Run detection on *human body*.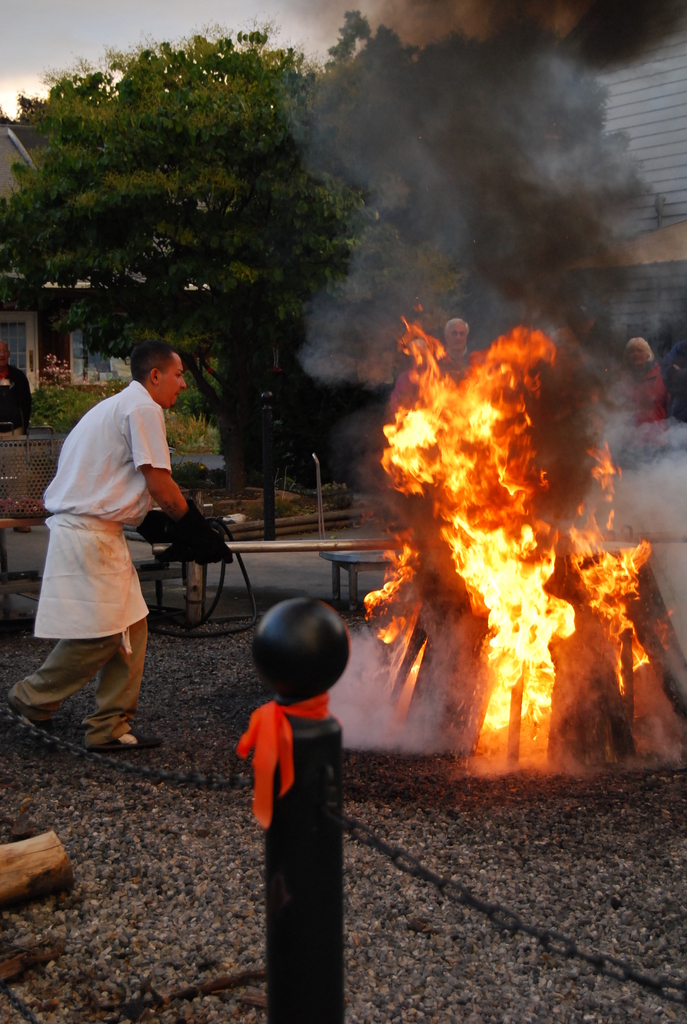
Result: crop(606, 332, 673, 463).
